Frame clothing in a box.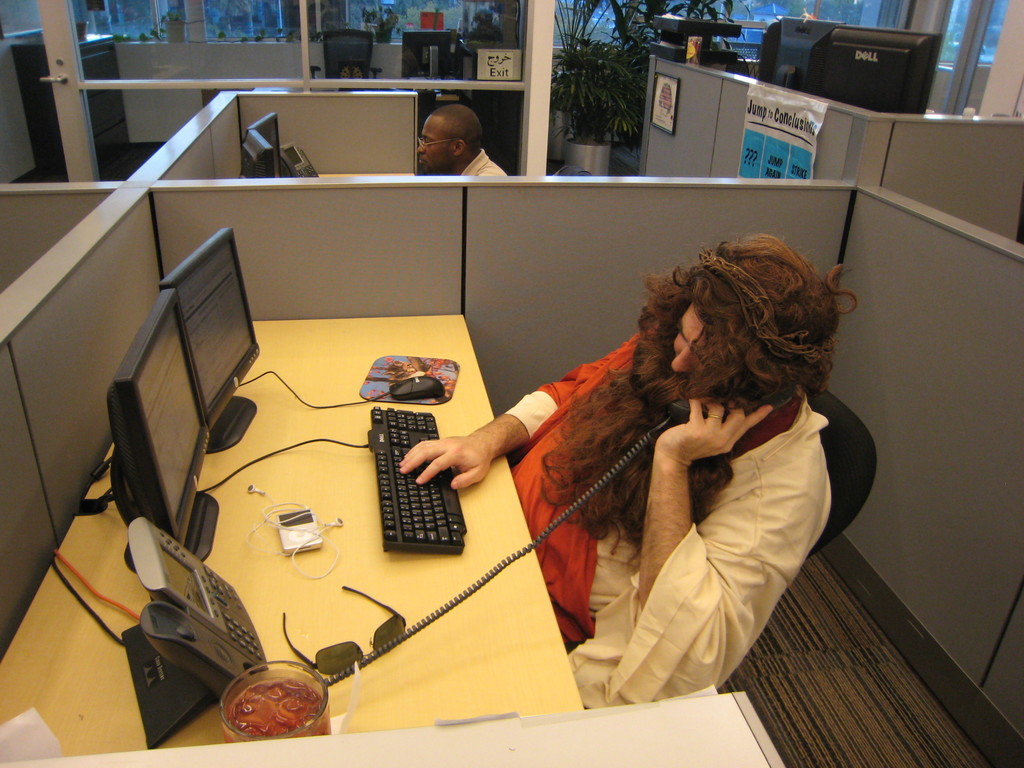
box(527, 309, 871, 716).
